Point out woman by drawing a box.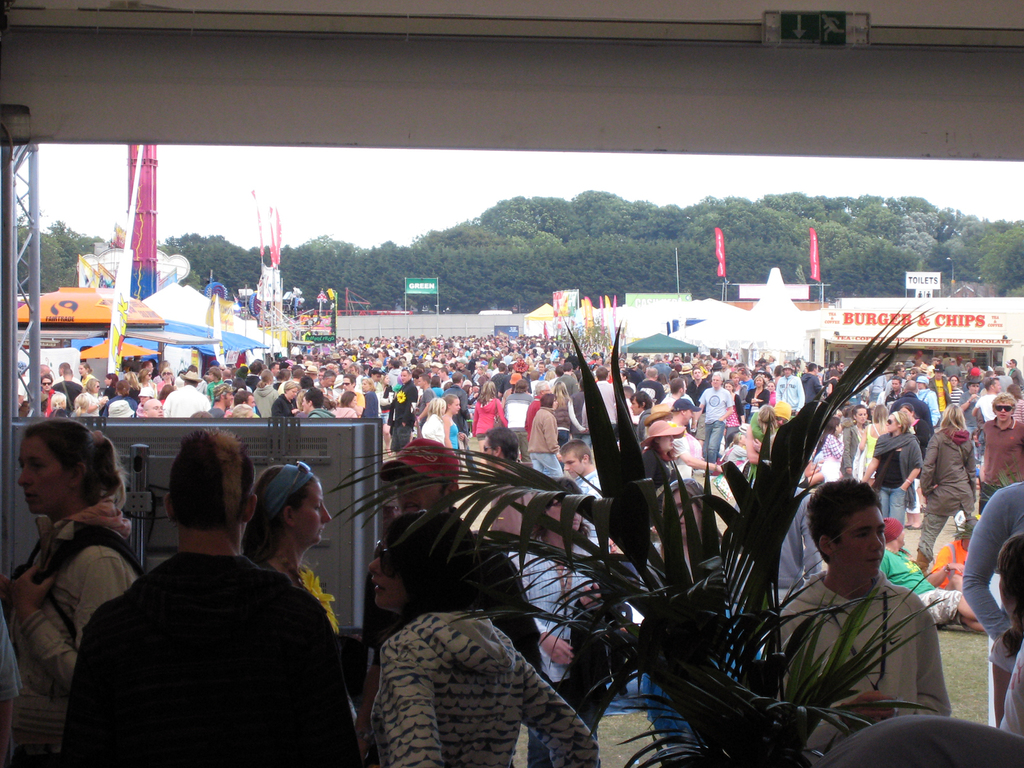
bbox=[3, 412, 153, 724].
